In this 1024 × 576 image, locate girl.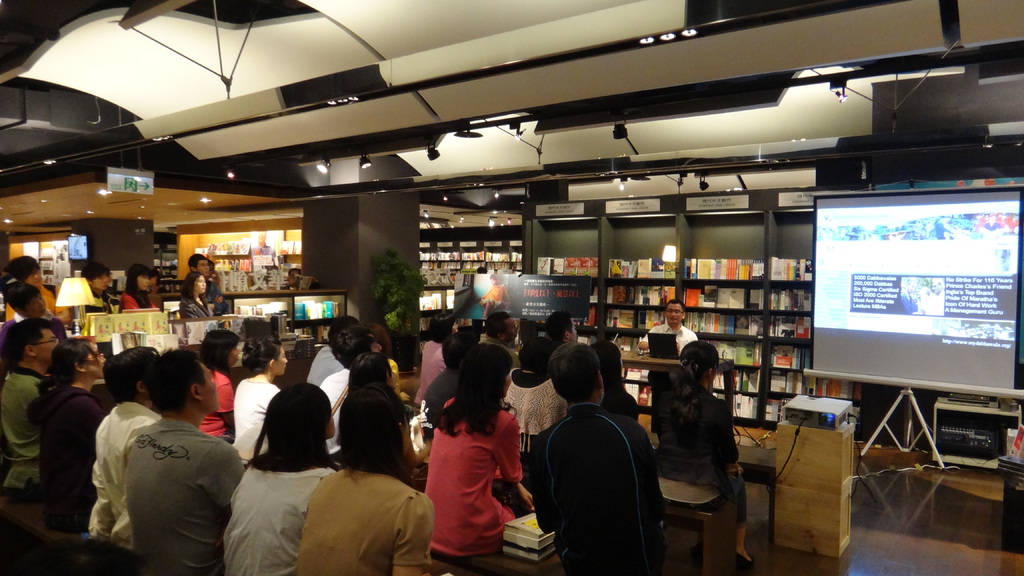
Bounding box: crop(28, 336, 110, 534).
